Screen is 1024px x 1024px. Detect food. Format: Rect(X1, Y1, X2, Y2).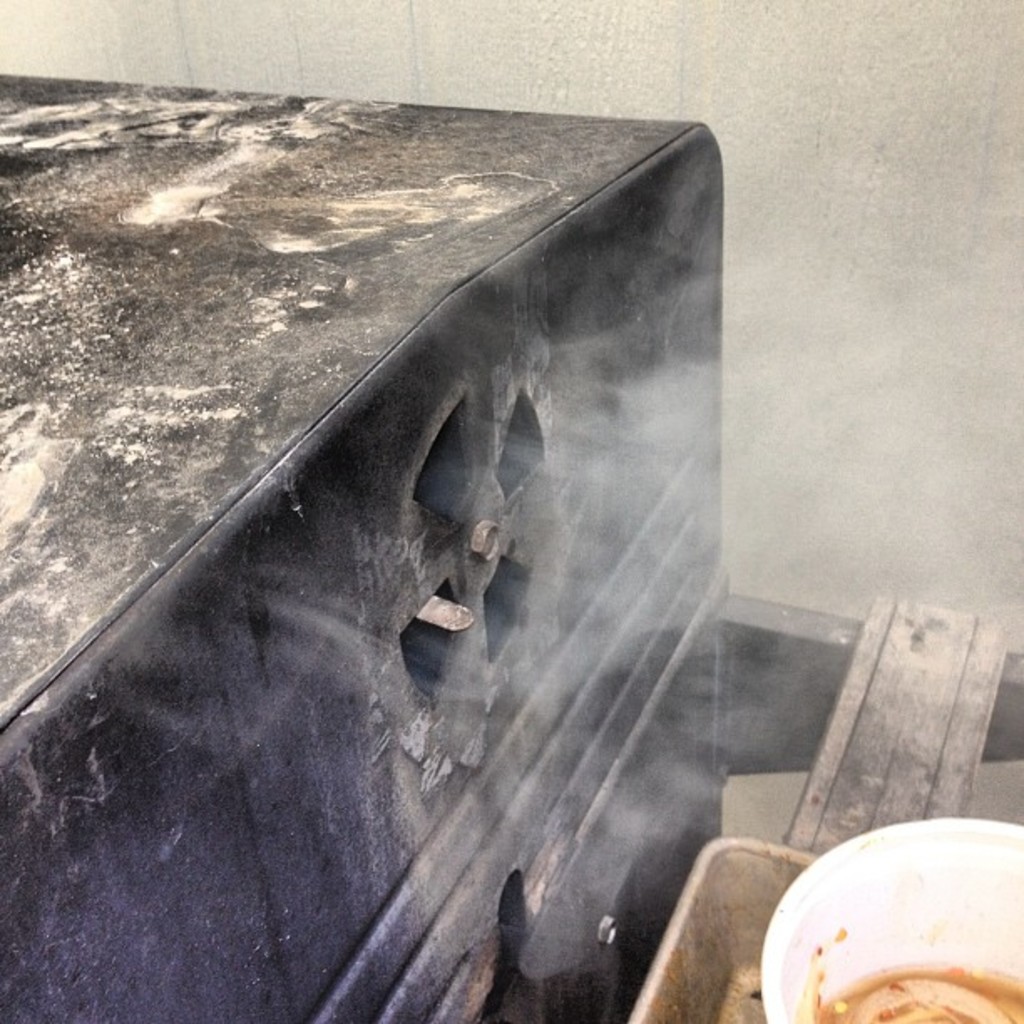
Rect(815, 957, 1022, 1022).
